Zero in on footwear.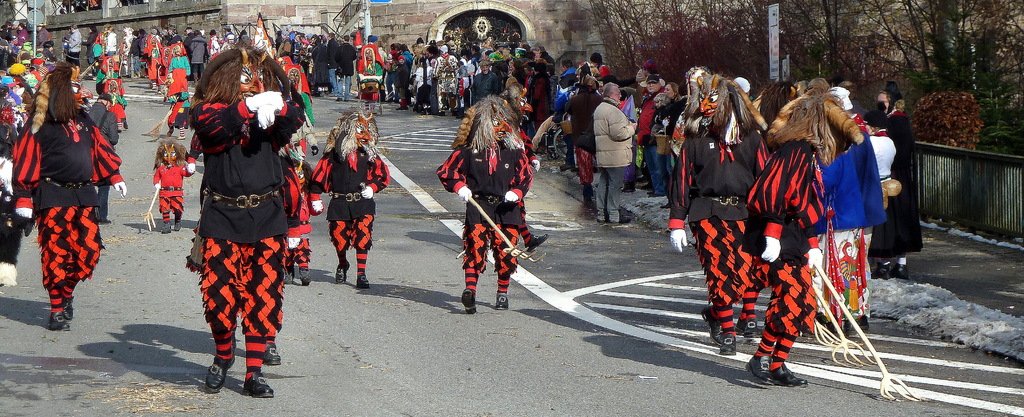
Zeroed in: 174 222 180 232.
